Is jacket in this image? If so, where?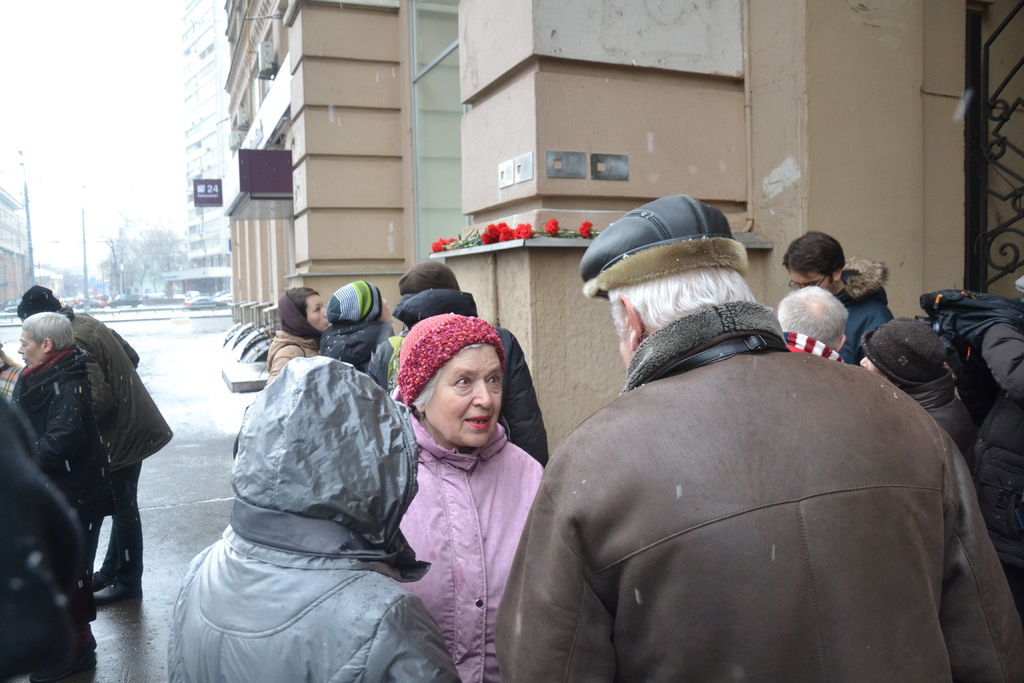
Yes, at bbox=(364, 290, 554, 459).
